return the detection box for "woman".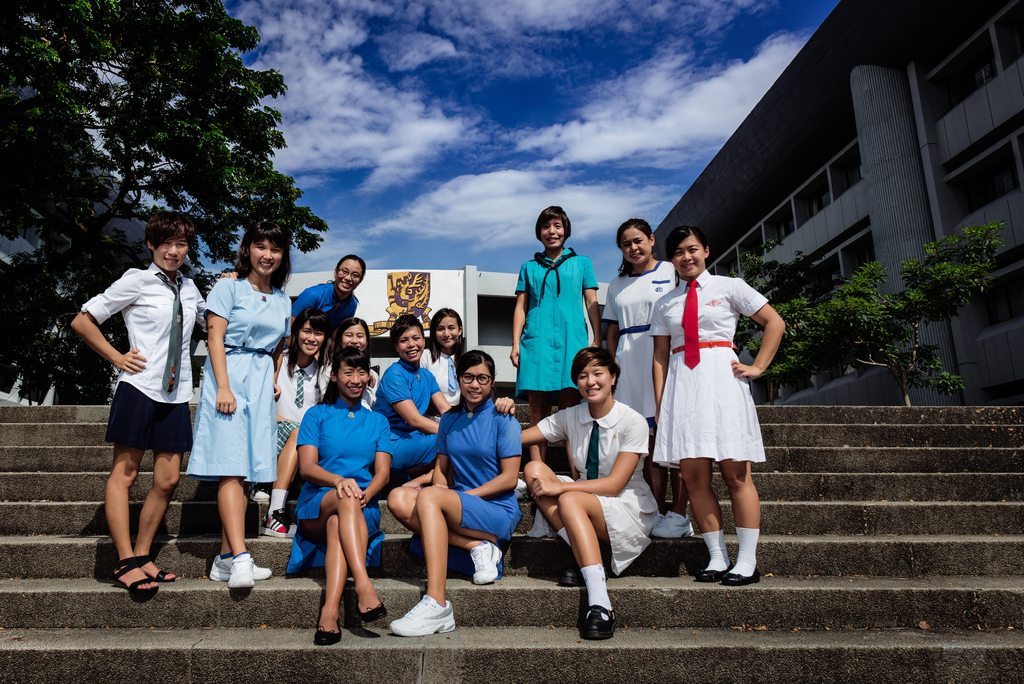
289:251:367:329.
